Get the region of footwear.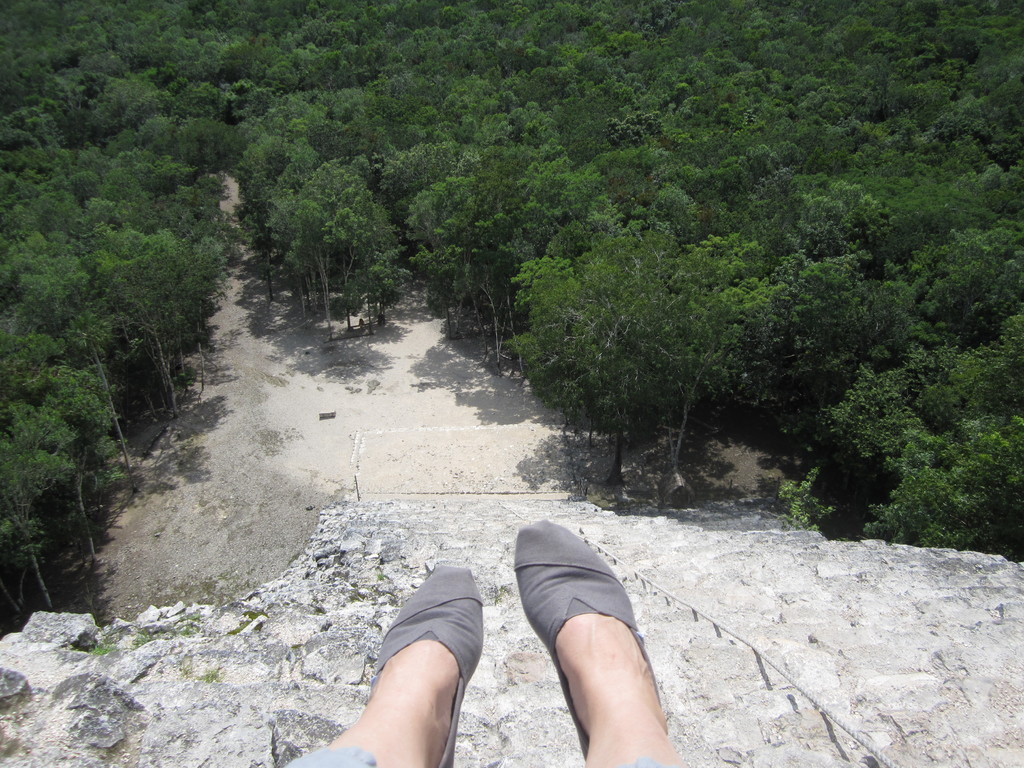
{"x1": 373, "y1": 564, "x2": 483, "y2": 767}.
